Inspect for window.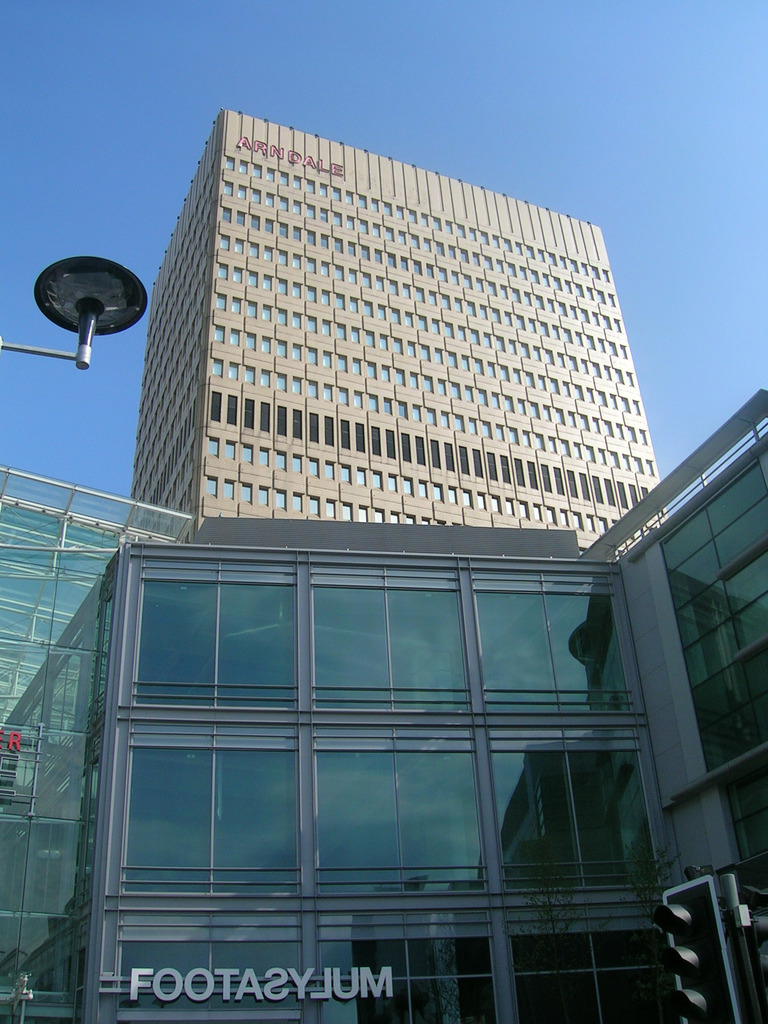
Inspection: (x1=223, y1=179, x2=618, y2=312).
